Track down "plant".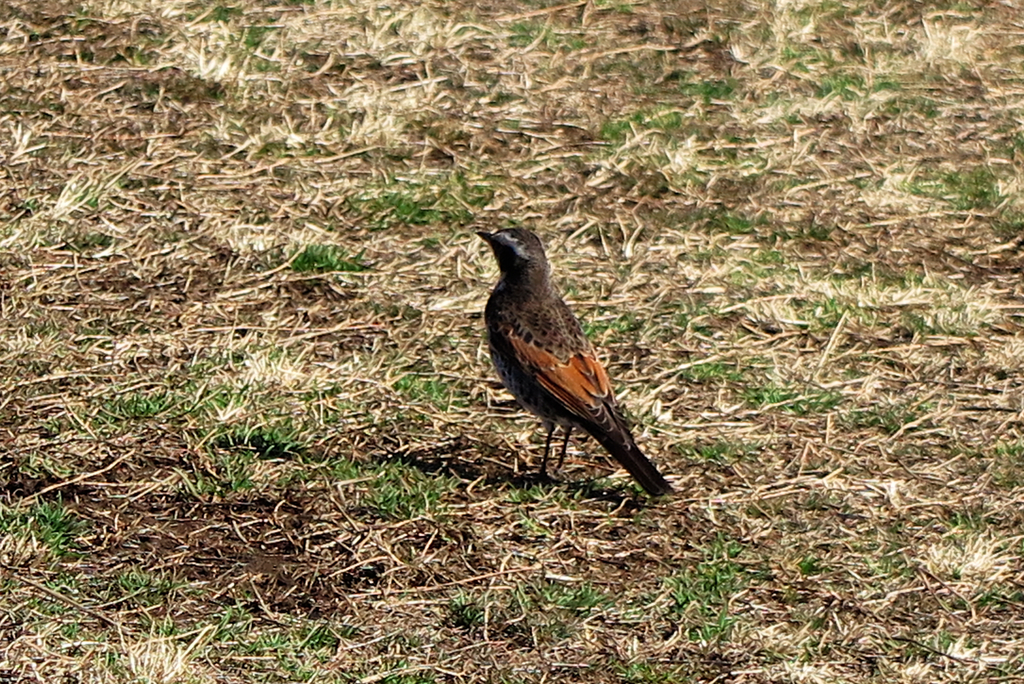
Tracked to <box>960,447,1023,488</box>.
